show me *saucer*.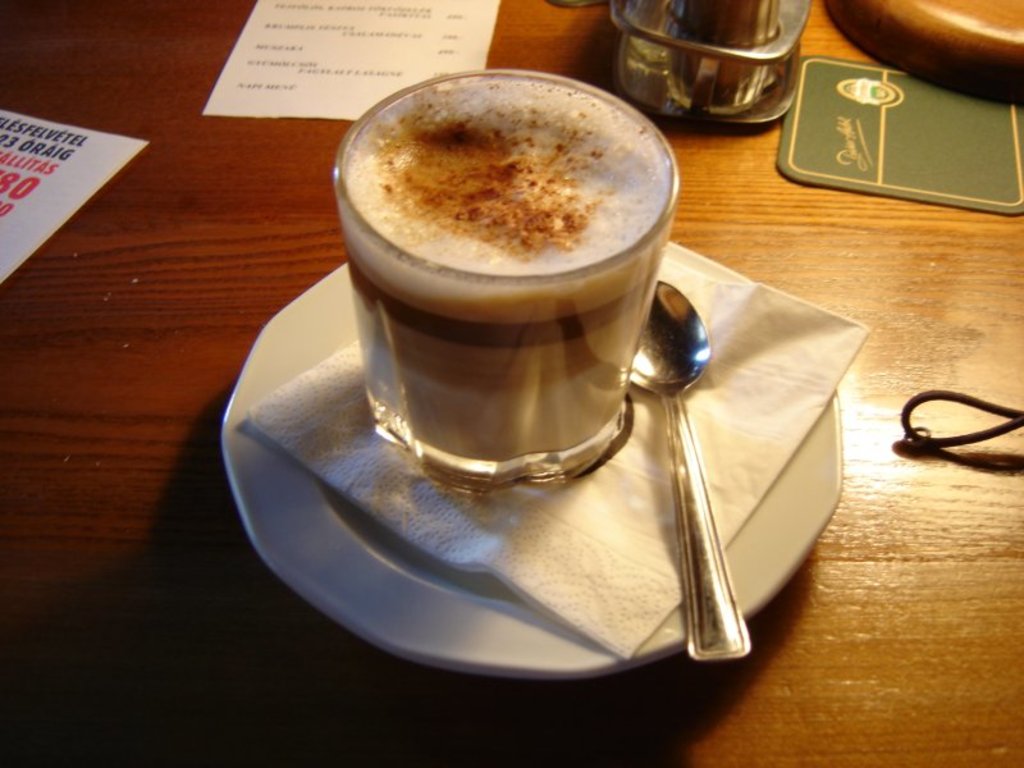
*saucer* is here: x1=220, y1=262, x2=847, y2=682.
